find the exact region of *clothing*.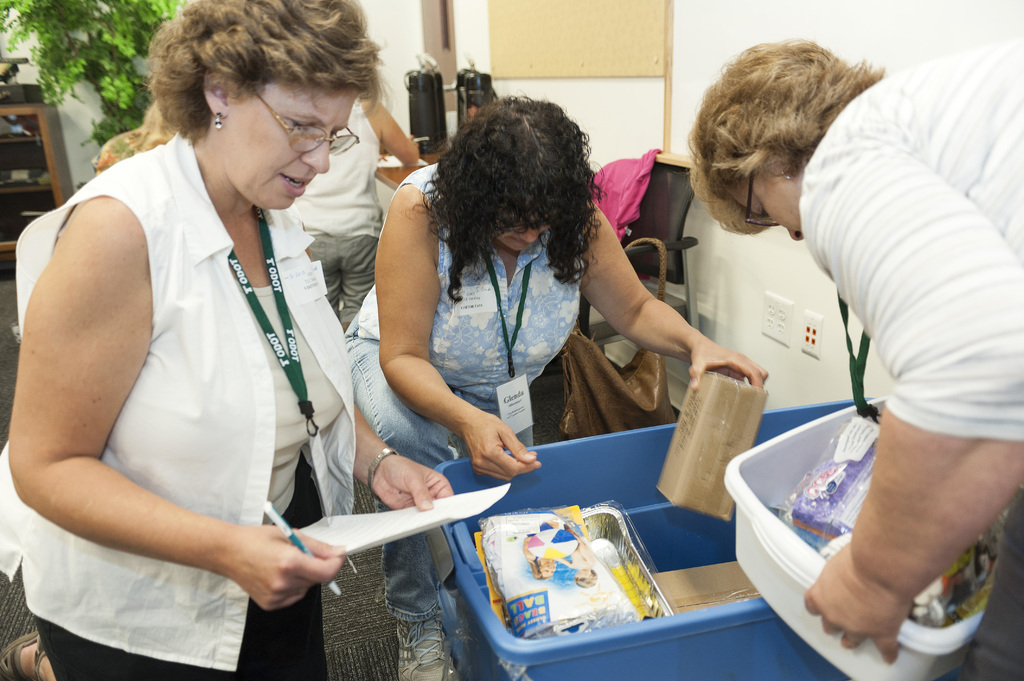
Exact region: {"left": 349, "top": 161, "right": 588, "bottom": 680}.
